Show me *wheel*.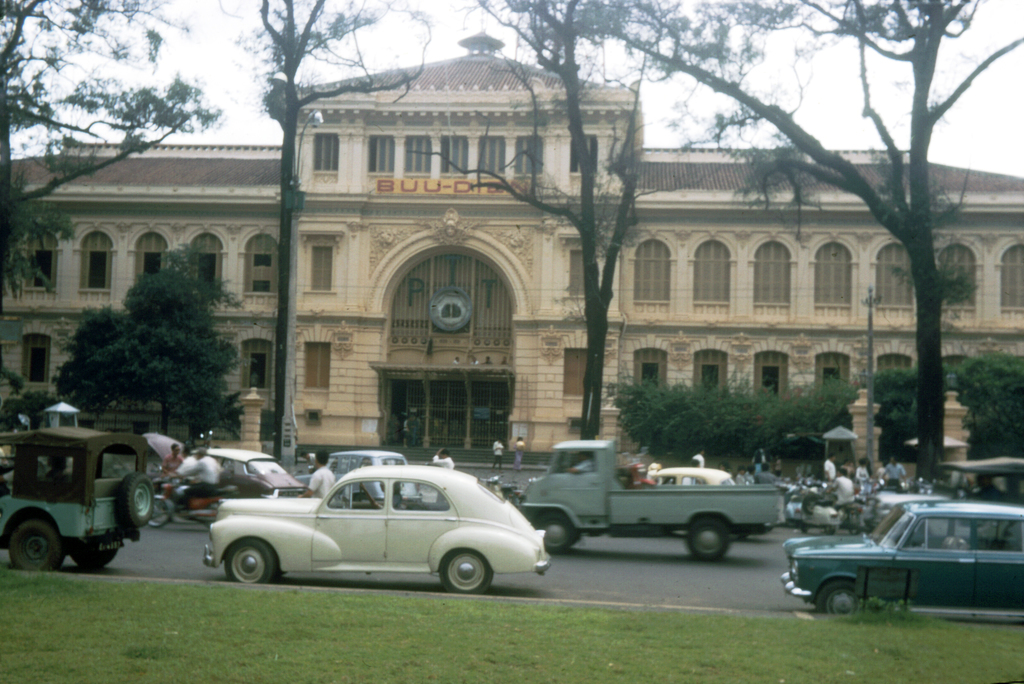
*wheel* is here: BBox(10, 519, 64, 570).
